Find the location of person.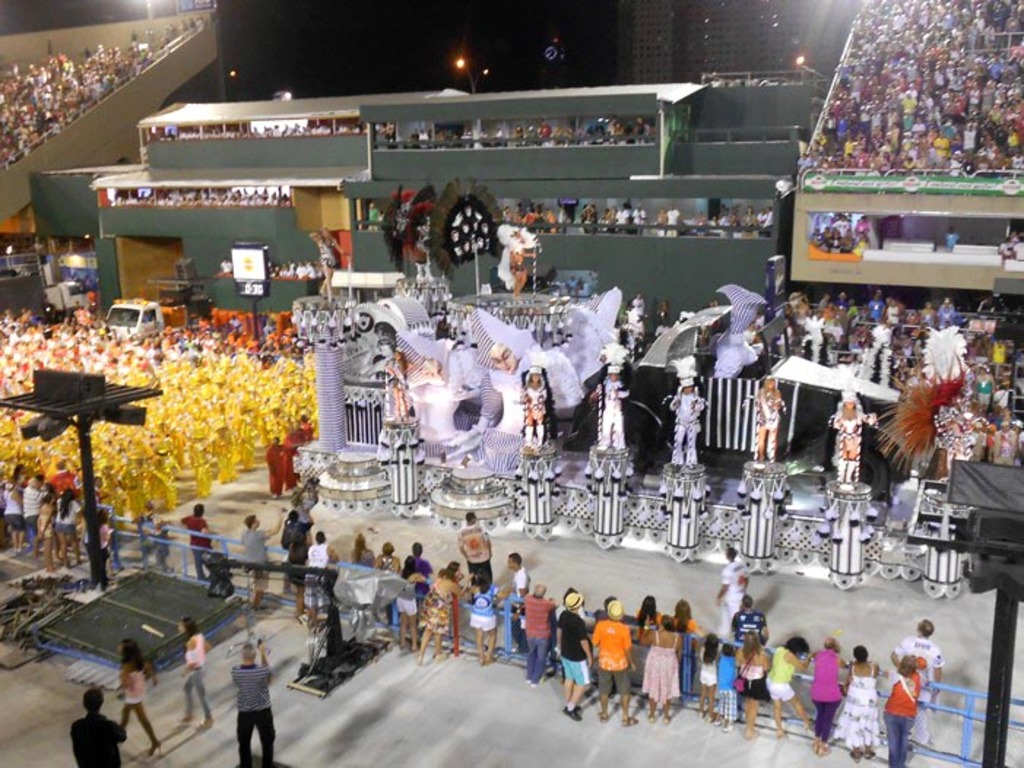
Location: [890, 618, 947, 753].
